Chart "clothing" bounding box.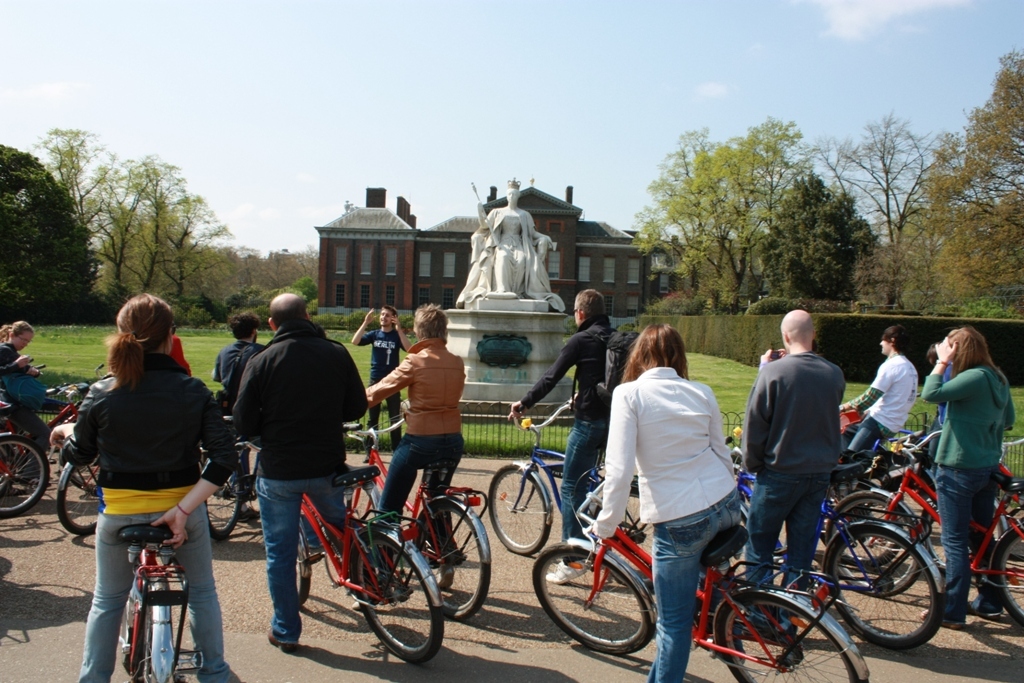
Charted: 212/338/266/394.
